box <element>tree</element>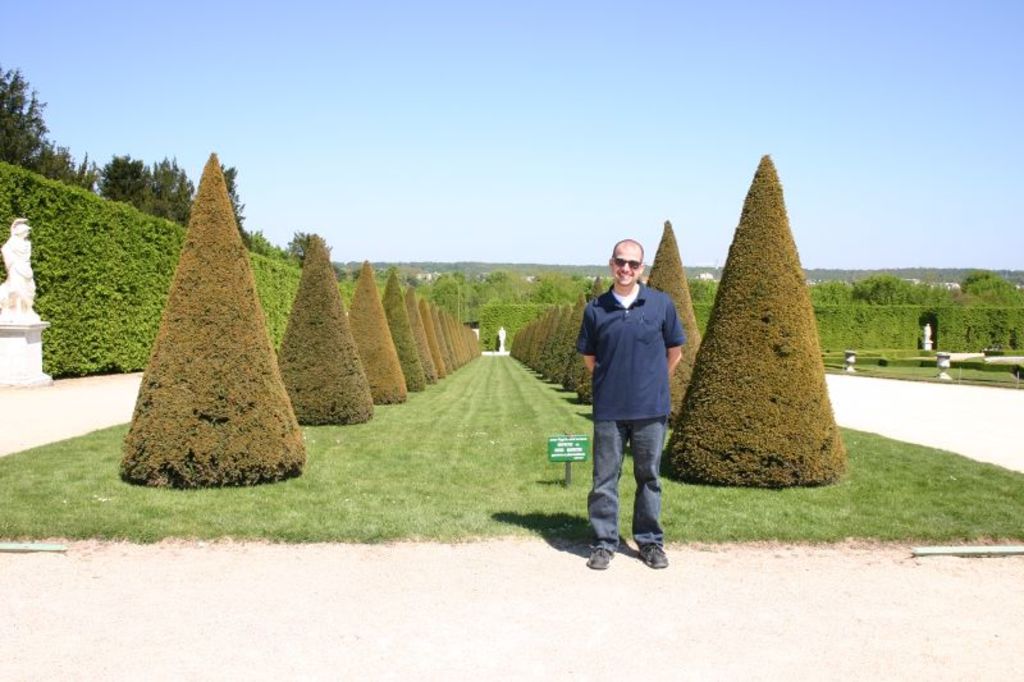
x1=657, y1=155, x2=845, y2=491
